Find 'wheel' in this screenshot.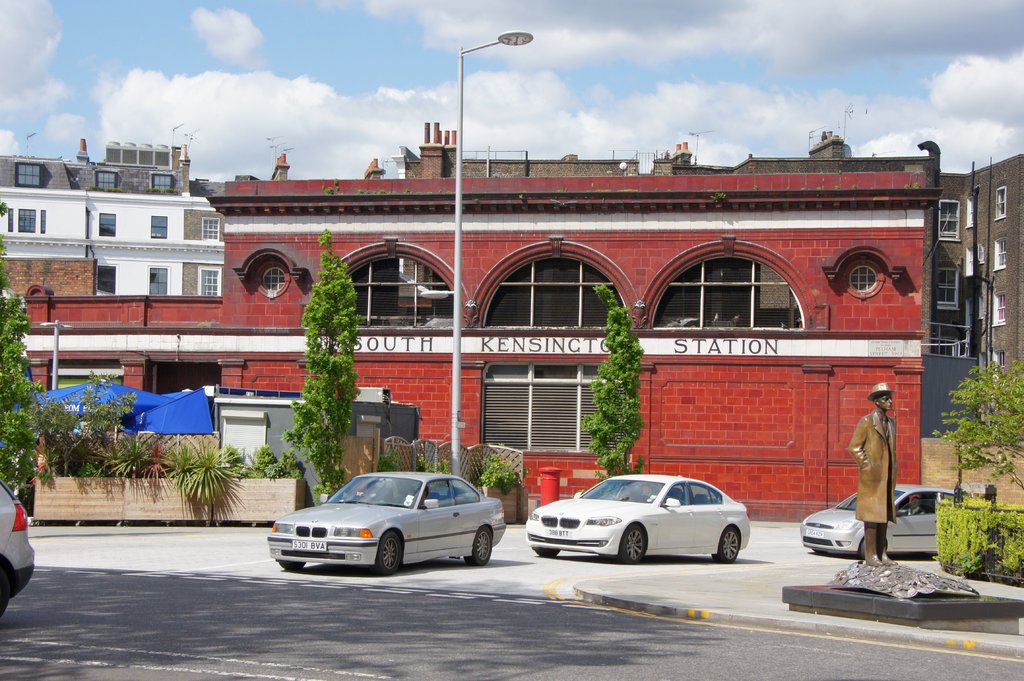
The bounding box for 'wheel' is x1=0 y1=561 x2=10 y2=625.
